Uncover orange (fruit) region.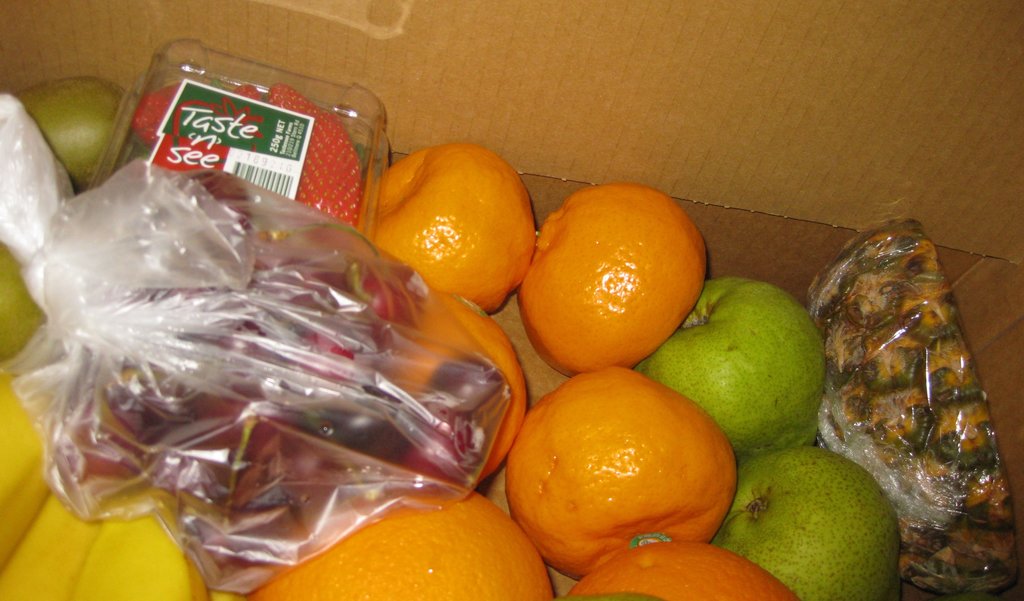
Uncovered: rect(393, 300, 539, 469).
